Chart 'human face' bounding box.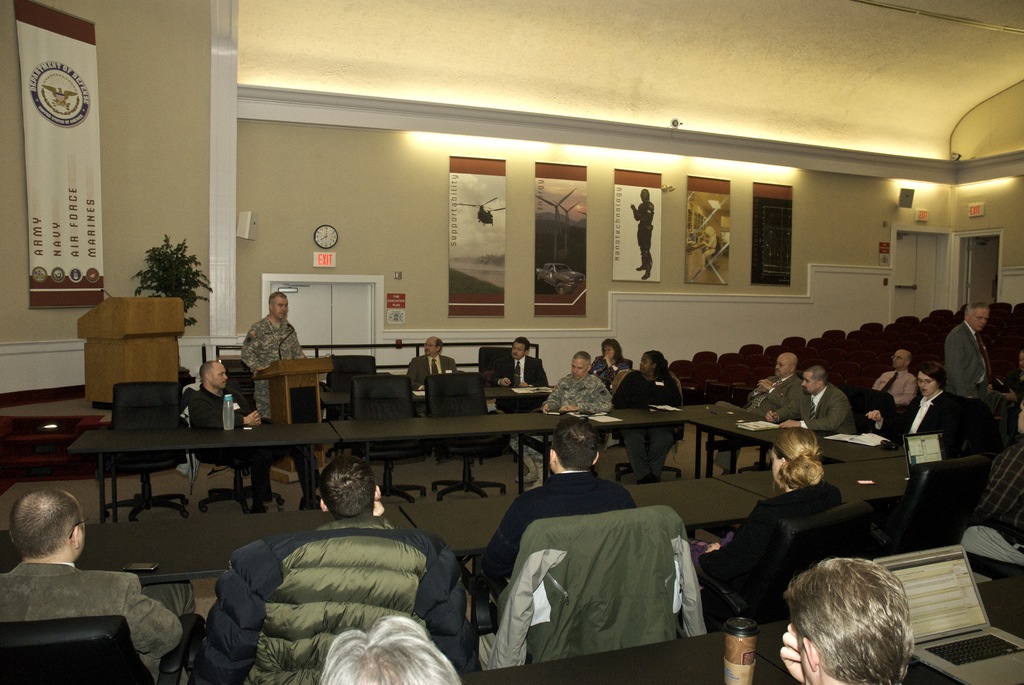
Charted: <region>773, 356, 790, 377</region>.
